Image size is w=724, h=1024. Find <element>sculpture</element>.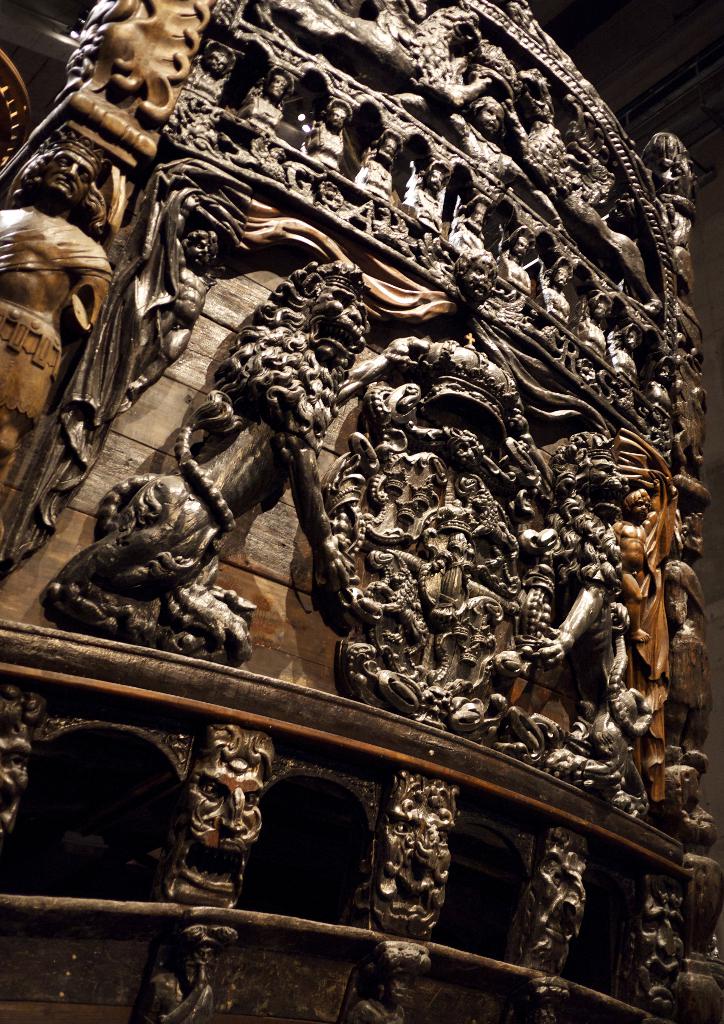
352 125 406 204.
